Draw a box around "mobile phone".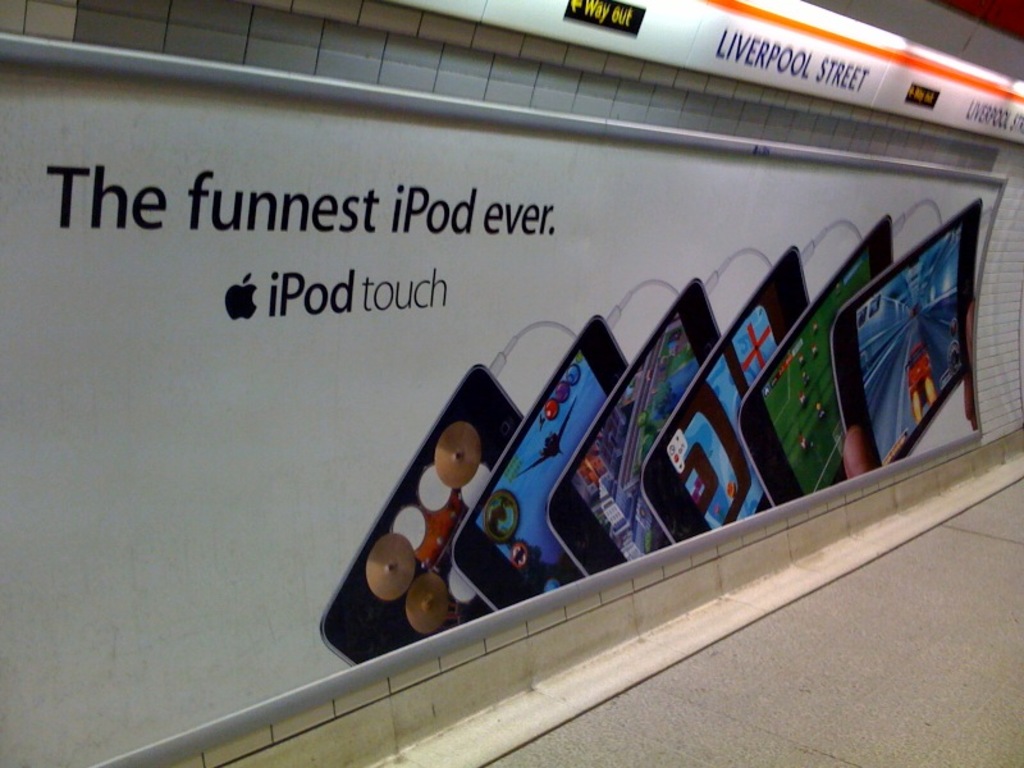
x1=733 y1=211 x2=896 y2=509.
